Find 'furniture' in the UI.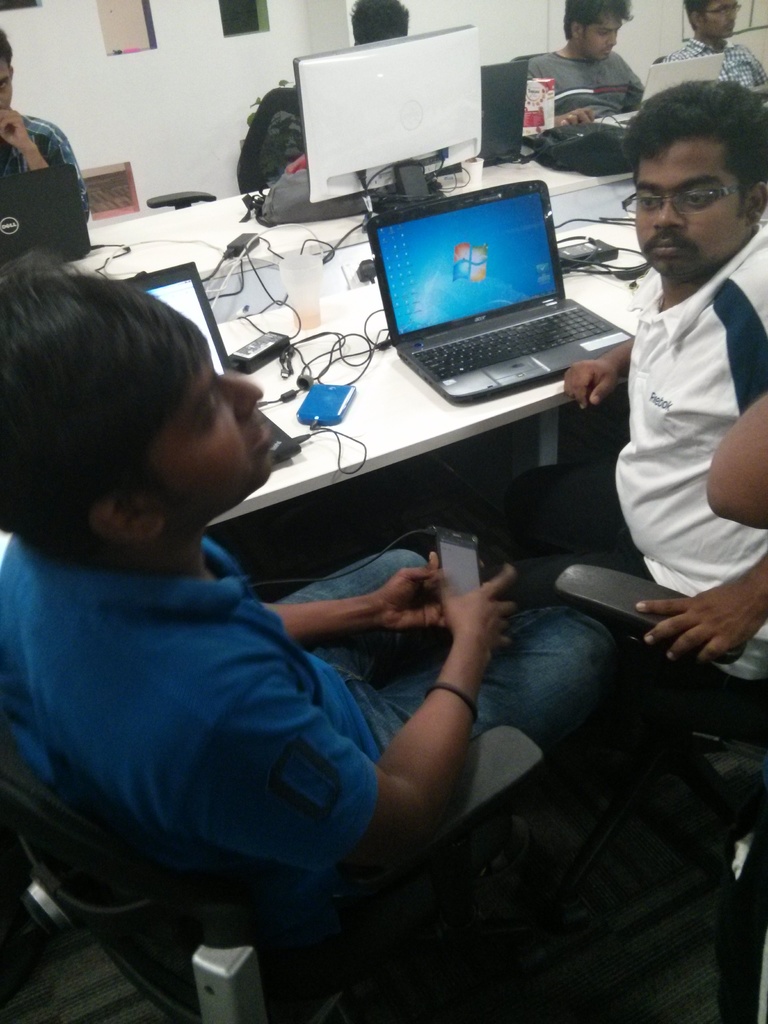
UI element at [x1=0, y1=717, x2=536, y2=1023].
